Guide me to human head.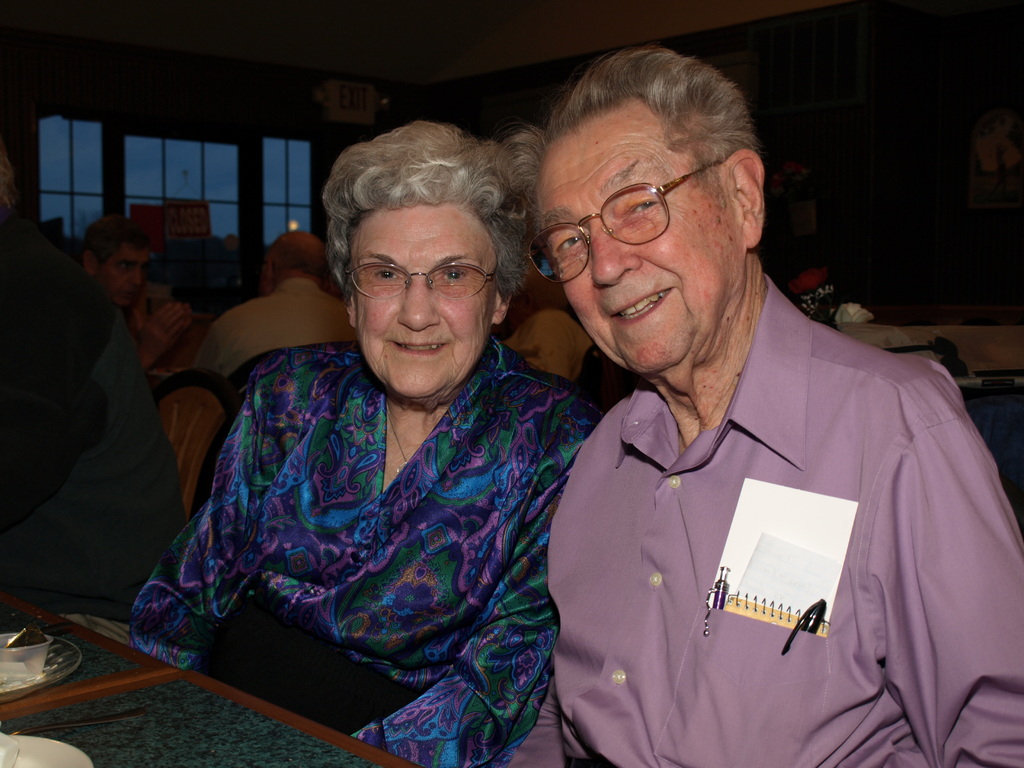
Guidance: 316,122,531,381.
